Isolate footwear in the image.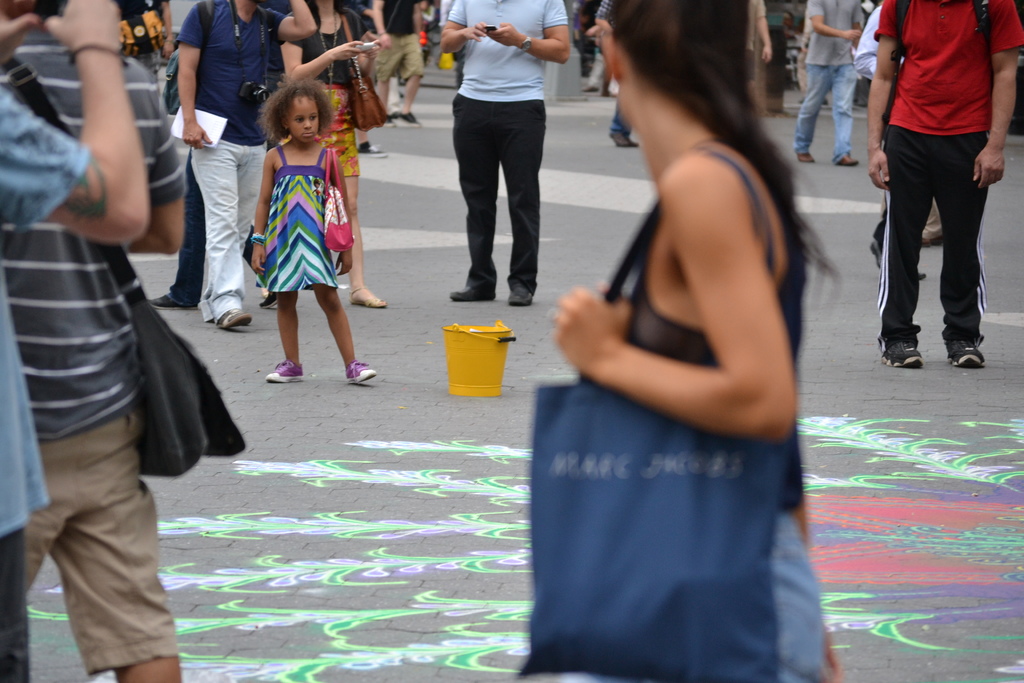
Isolated region: (376,114,397,131).
